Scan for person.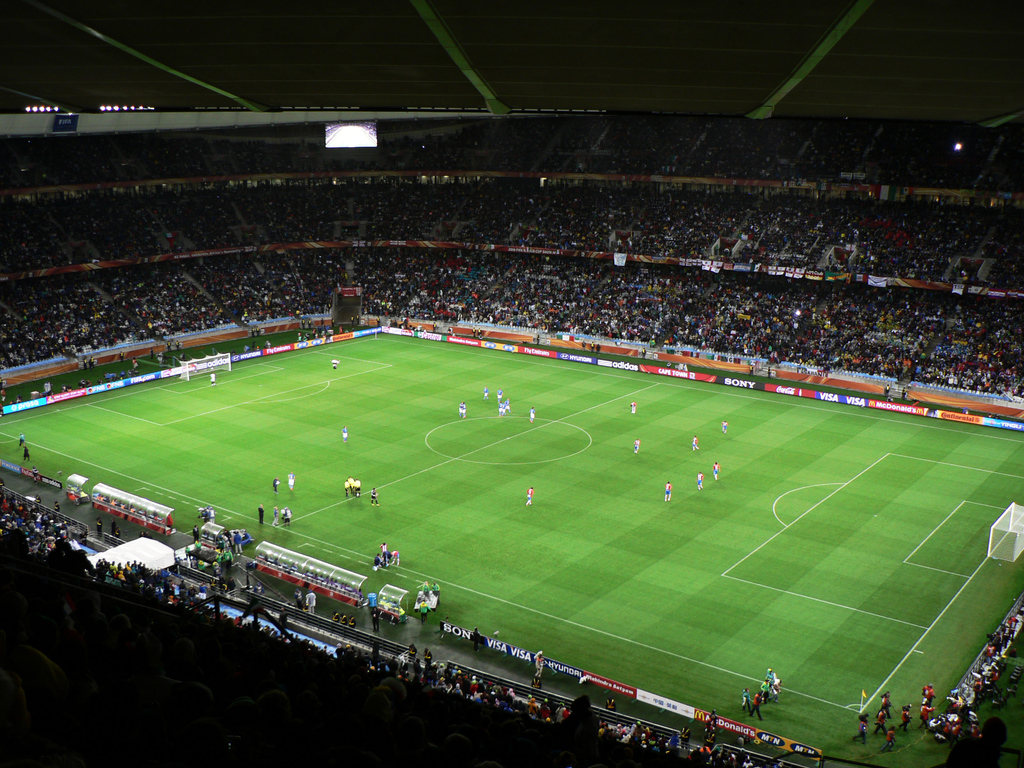
Scan result: [left=390, top=550, right=397, bottom=565].
